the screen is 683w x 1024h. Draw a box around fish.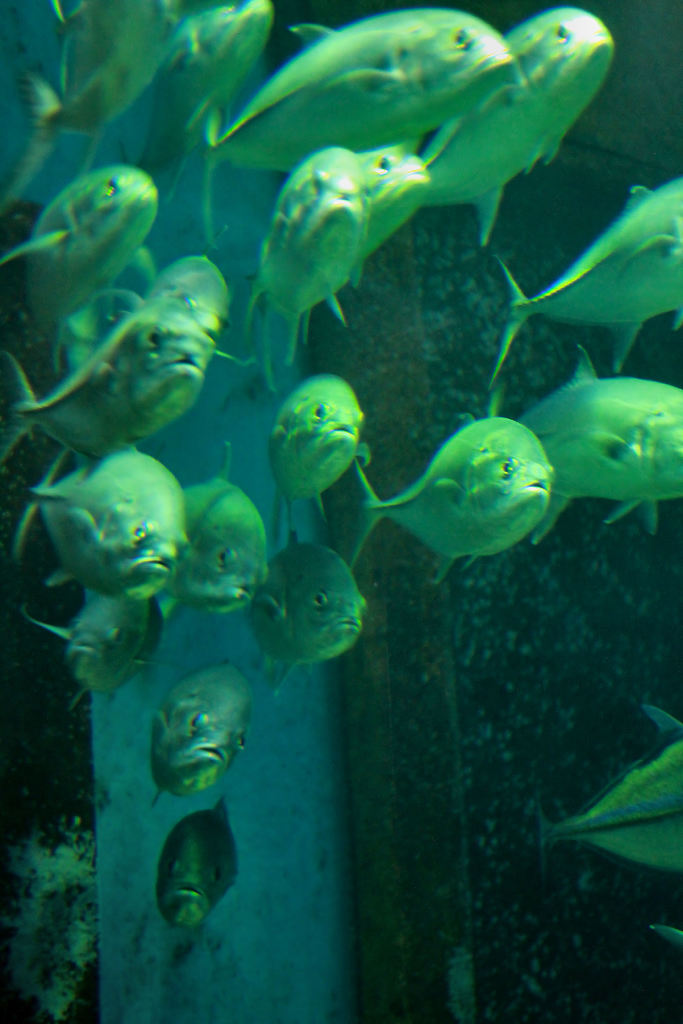
[left=265, top=373, right=369, bottom=525].
